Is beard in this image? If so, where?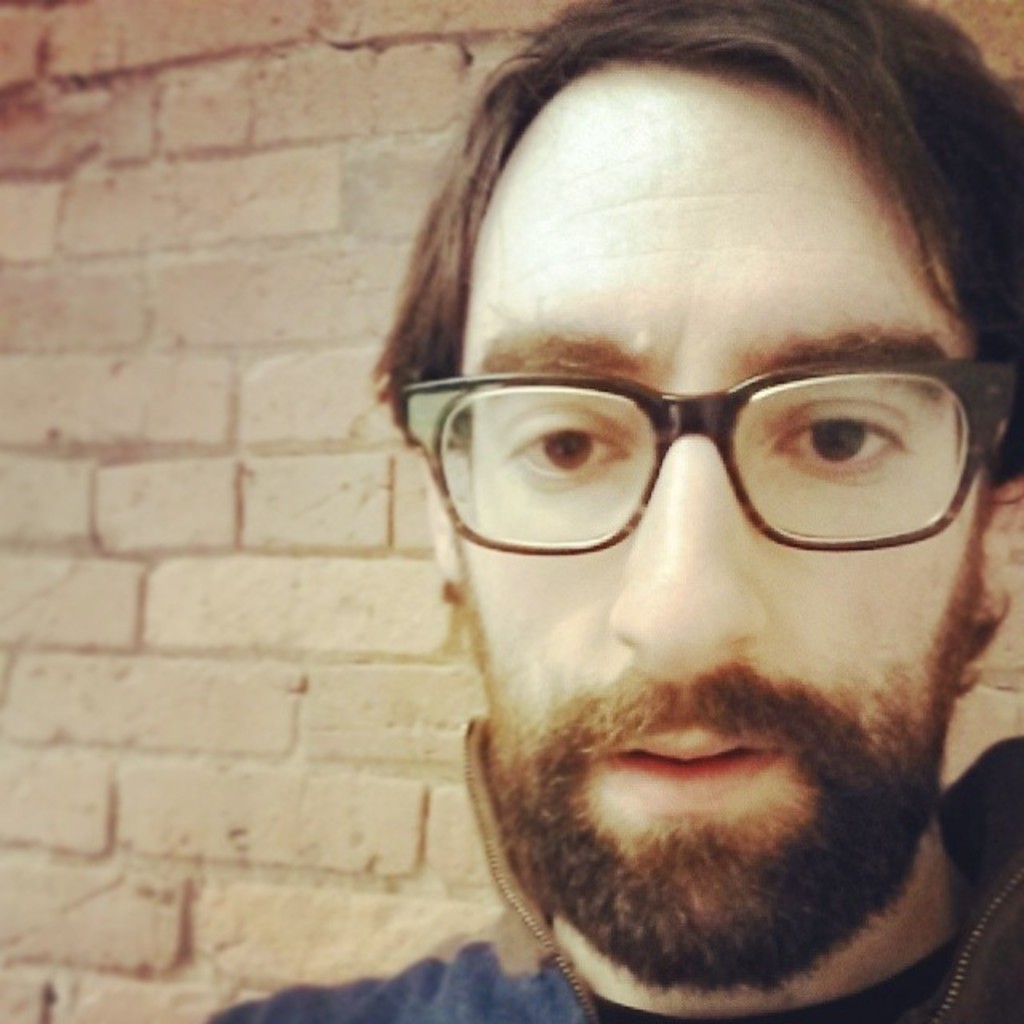
Yes, at Rect(446, 651, 973, 949).
